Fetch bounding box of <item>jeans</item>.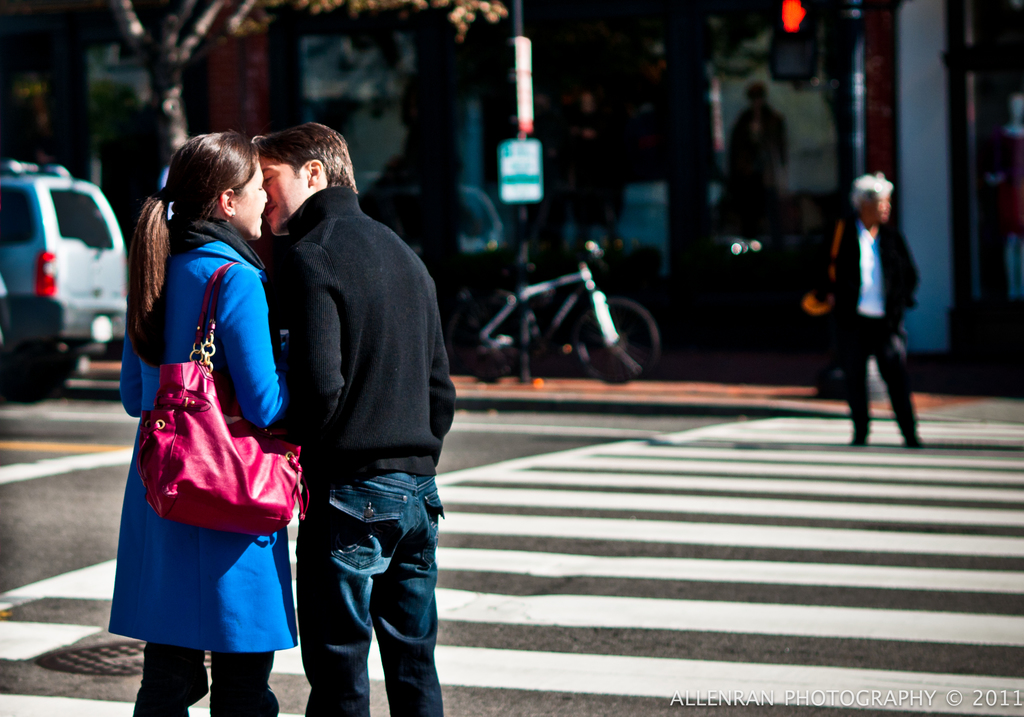
Bbox: x1=291 y1=484 x2=438 y2=716.
